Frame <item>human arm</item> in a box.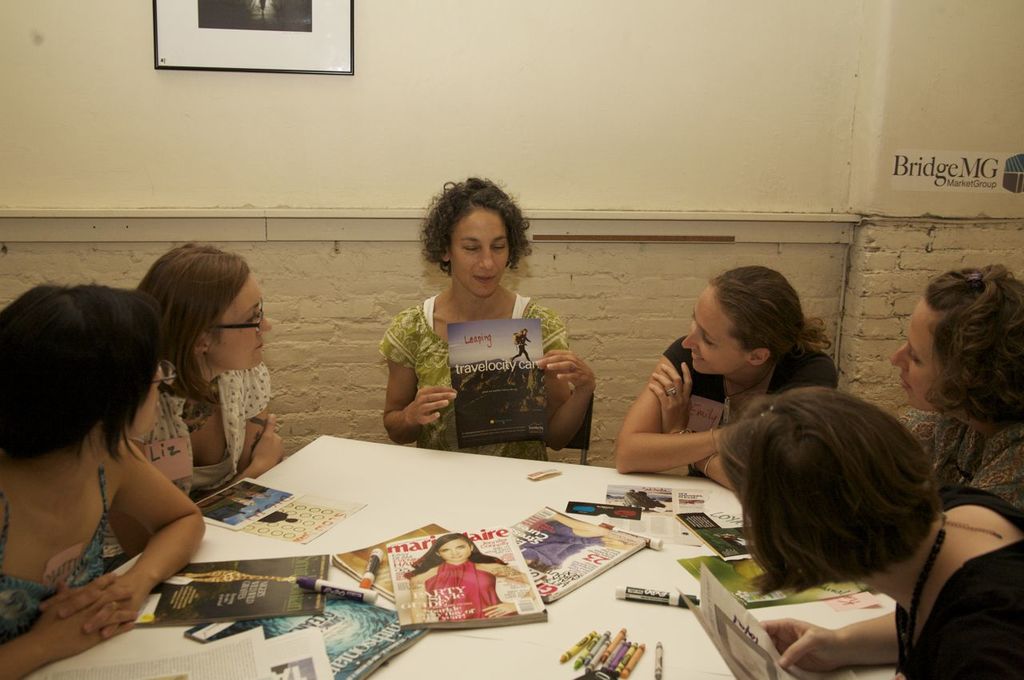
[647,361,842,494].
